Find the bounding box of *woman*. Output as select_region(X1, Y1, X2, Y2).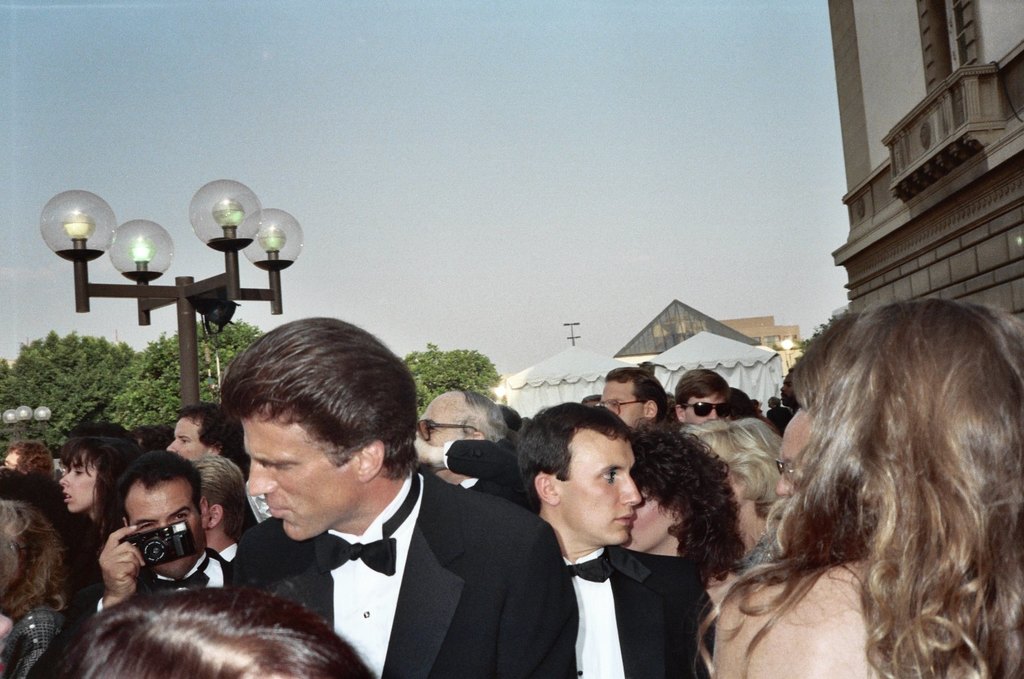
select_region(713, 270, 991, 676).
